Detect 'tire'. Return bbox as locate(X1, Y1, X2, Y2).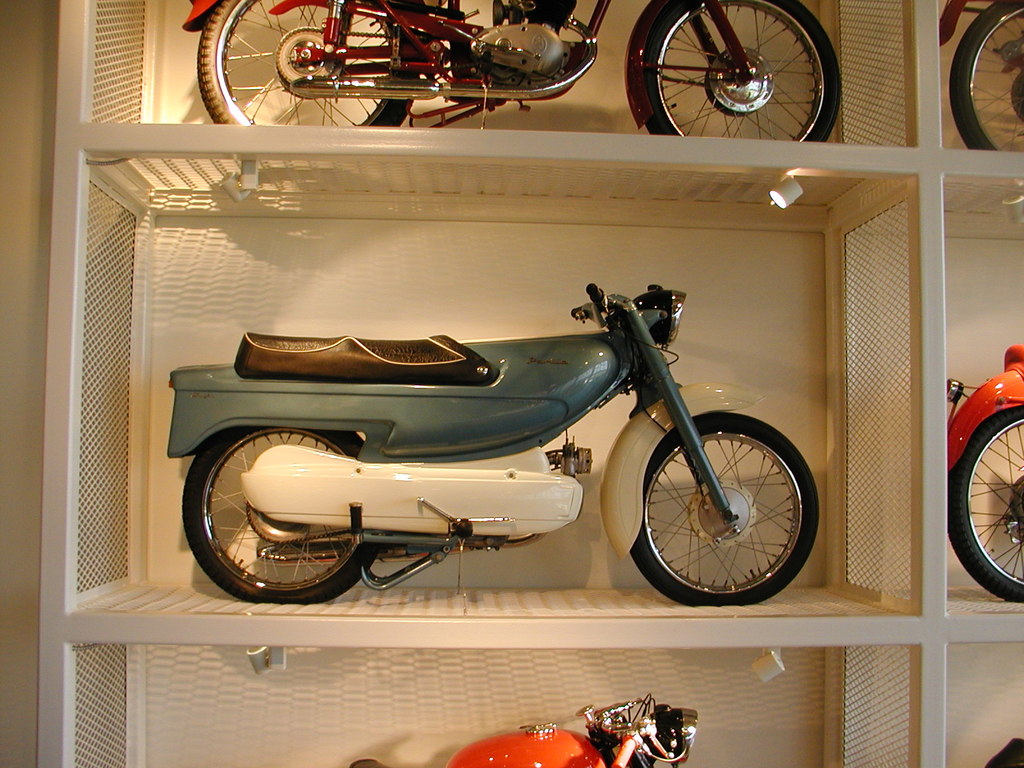
locate(618, 397, 824, 613).
